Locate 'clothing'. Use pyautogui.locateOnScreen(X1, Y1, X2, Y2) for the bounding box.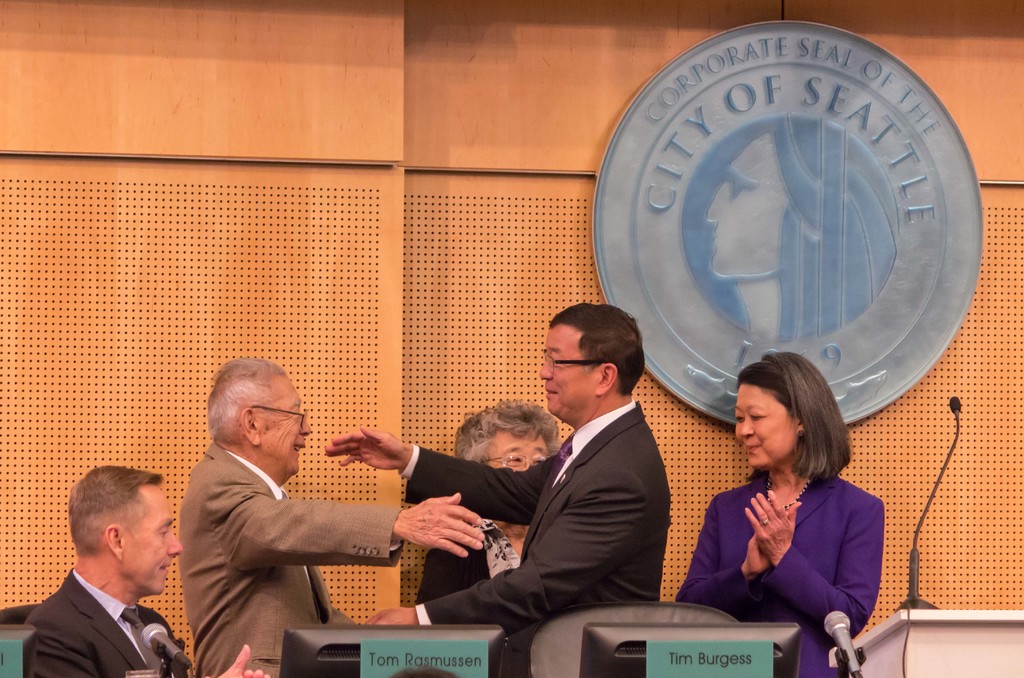
pyautogui.locateOnScreen(10, 562, 196, 677).
